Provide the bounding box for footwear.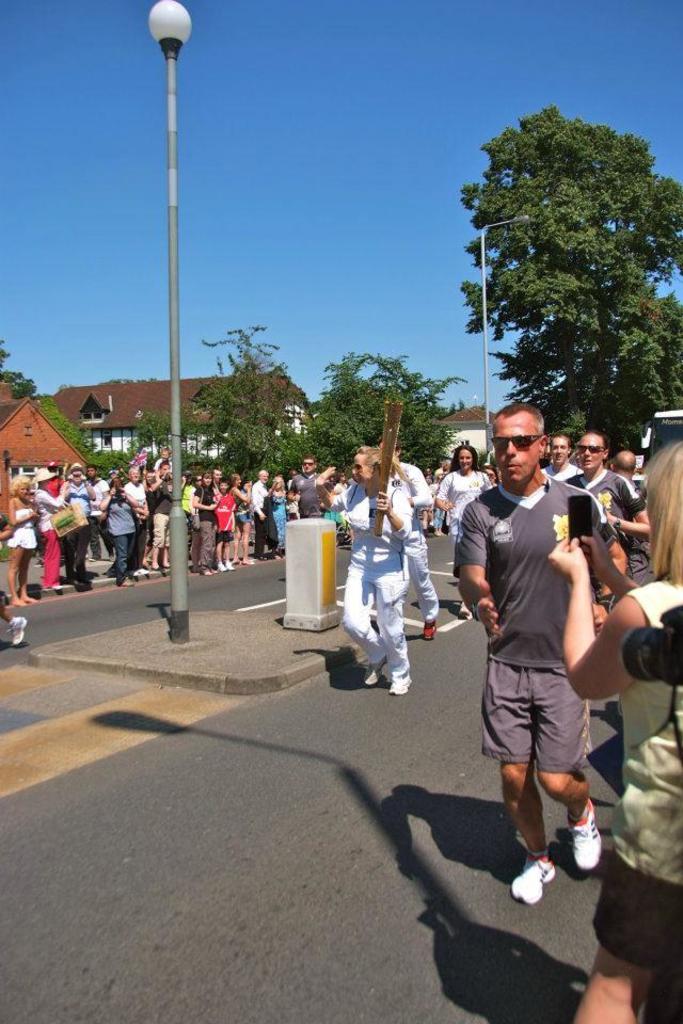
(5,611,25,653).
